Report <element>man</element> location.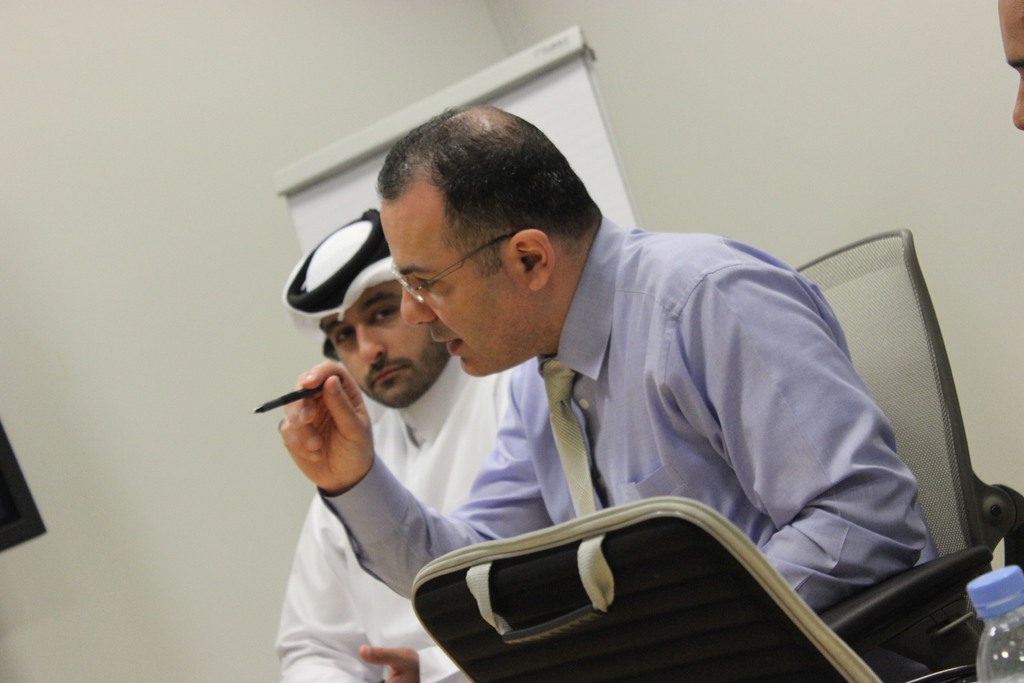
Report: 286:51:906:663.
